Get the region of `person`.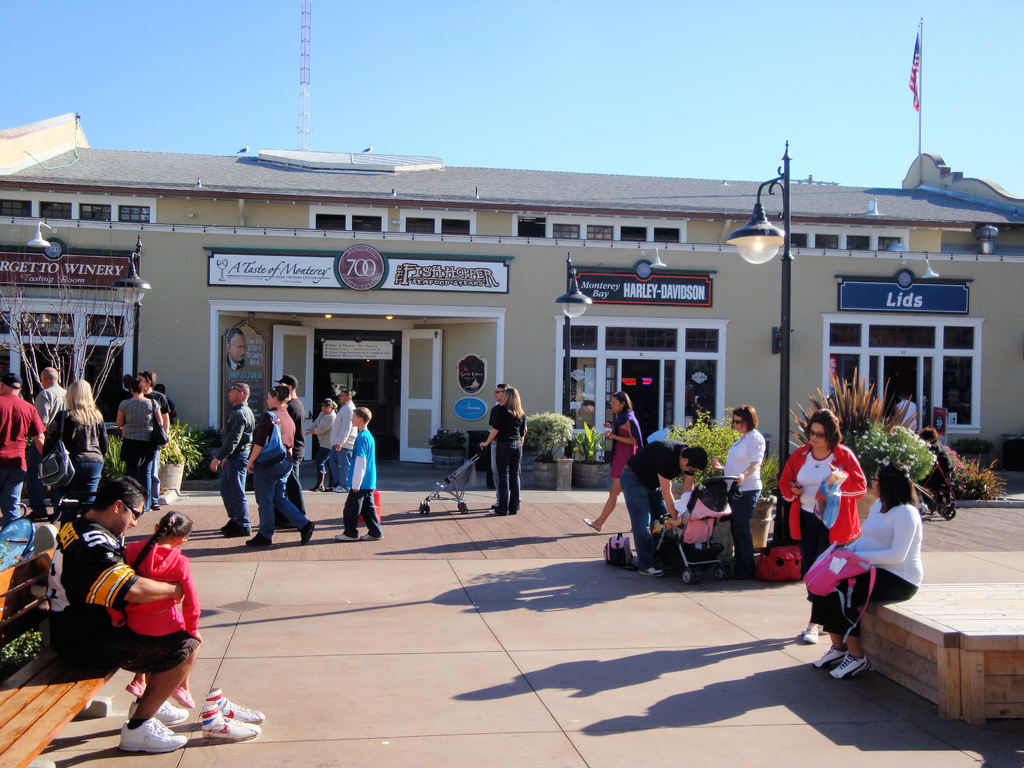
bbox(479, 387, 525, 517).
